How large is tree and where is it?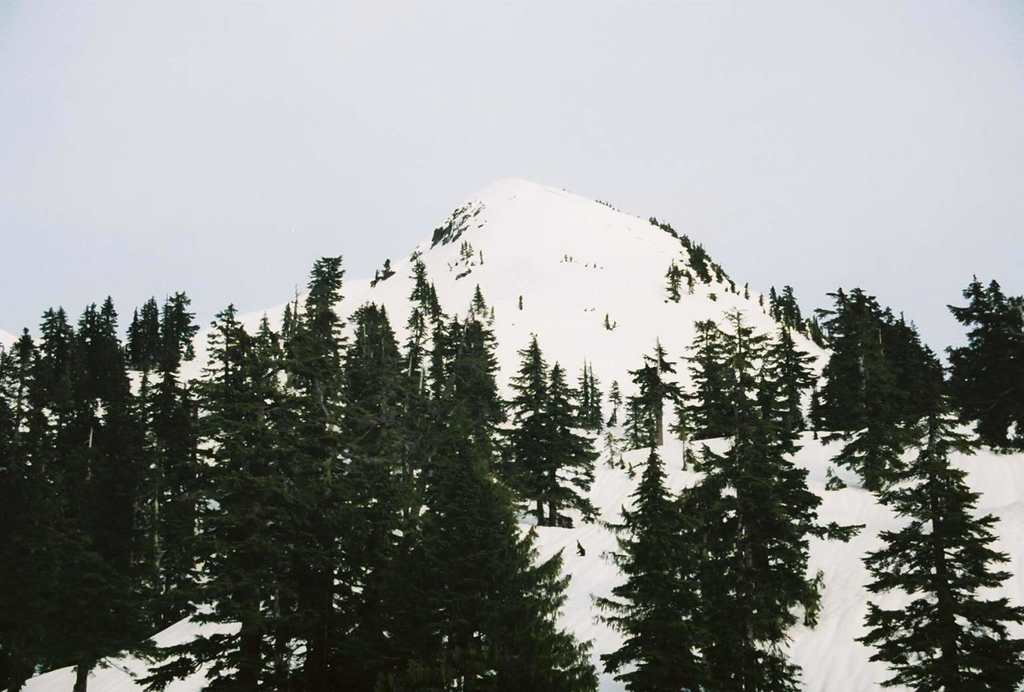
Bounding box: (x1=677, y1=421, x2=874, y2=645).
